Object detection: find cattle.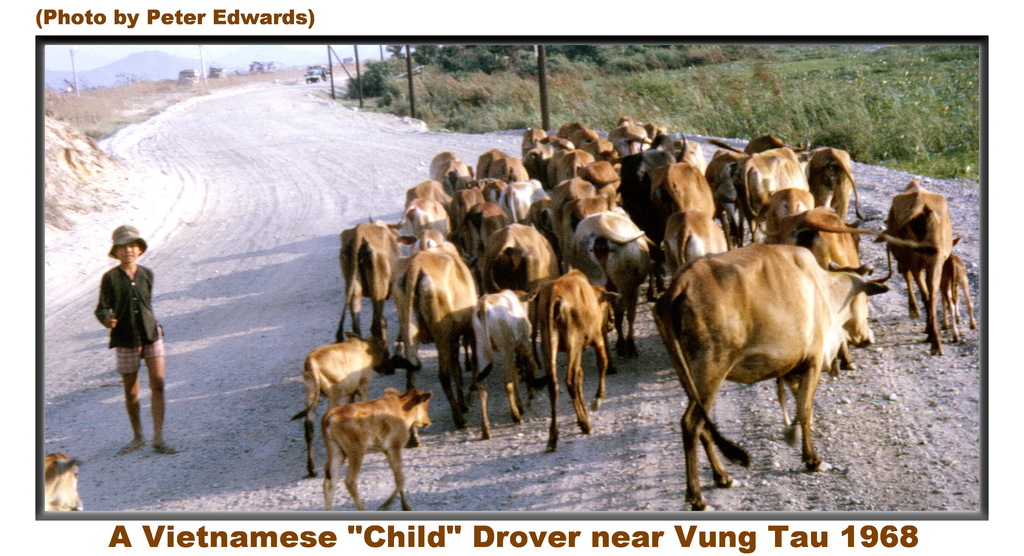
[806, 145, 861, 220].
